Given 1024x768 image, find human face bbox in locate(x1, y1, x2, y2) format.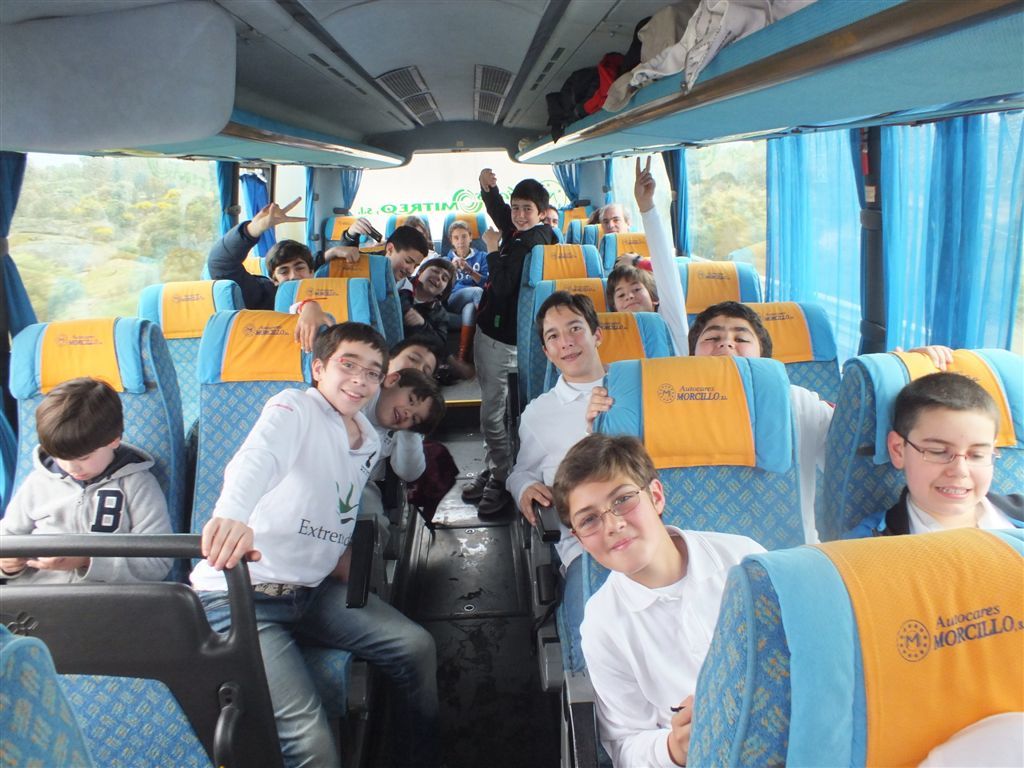
locate(391, 248, 421, 282).
